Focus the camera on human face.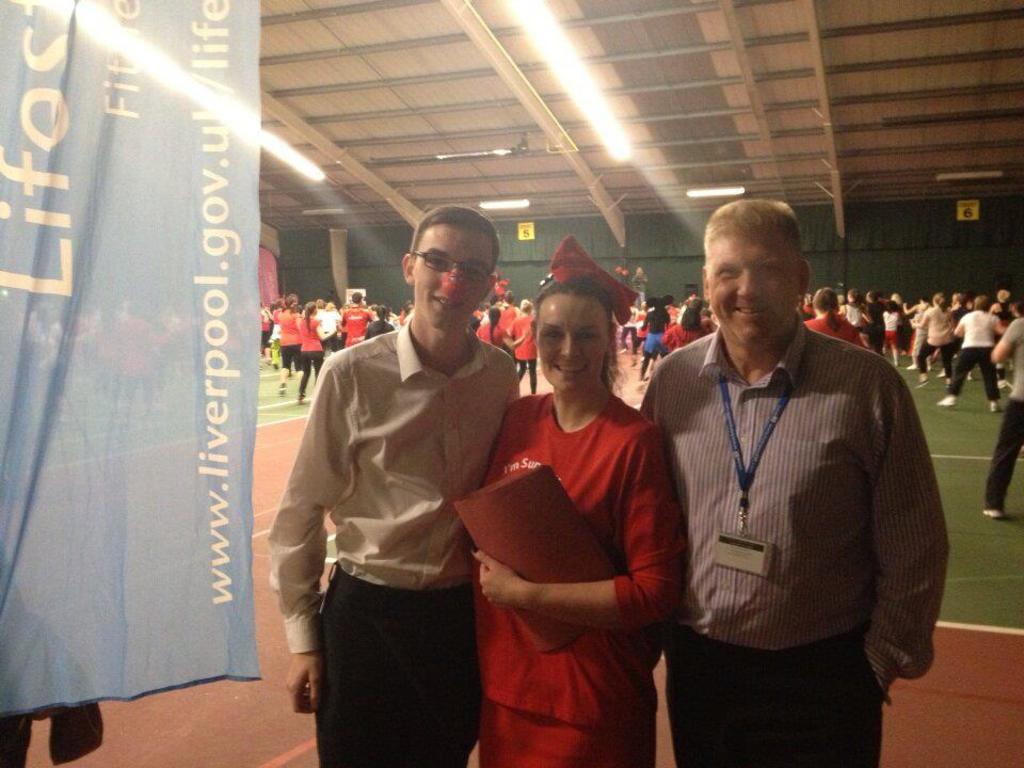
Focus region: crop(539, 293, 612, 399).
